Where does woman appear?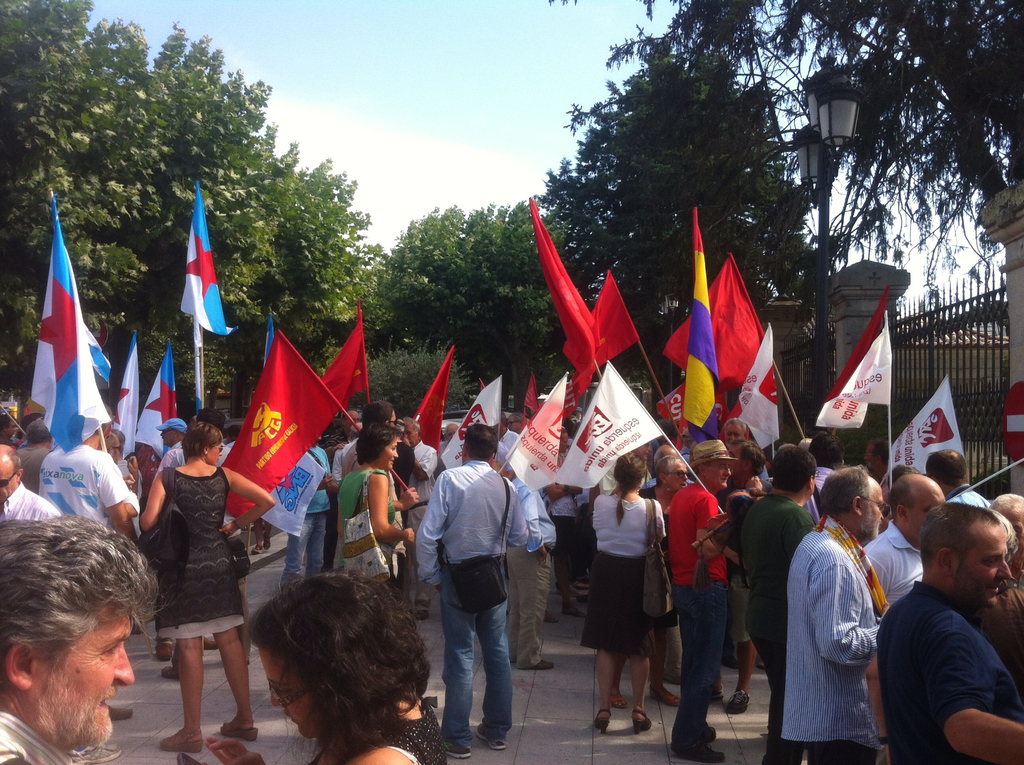
Appears at x1=611, y1=459, x2=687, y2=707.
